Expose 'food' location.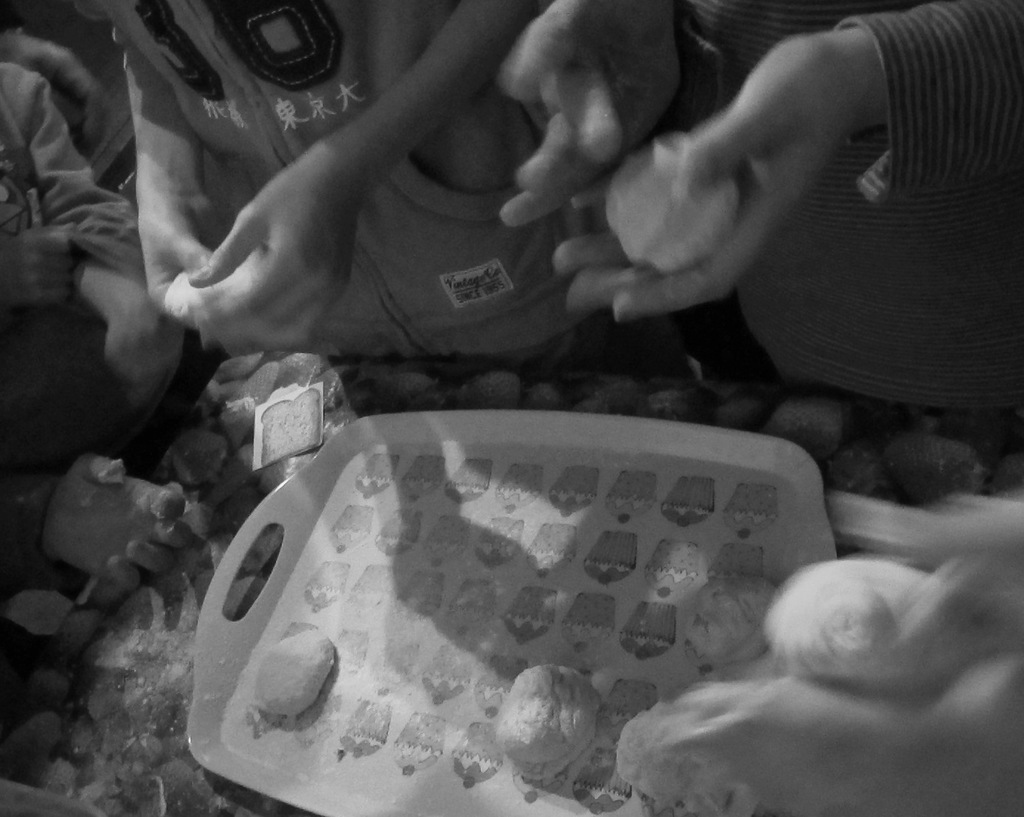
Exposed at (374, 534, 413, 565).
